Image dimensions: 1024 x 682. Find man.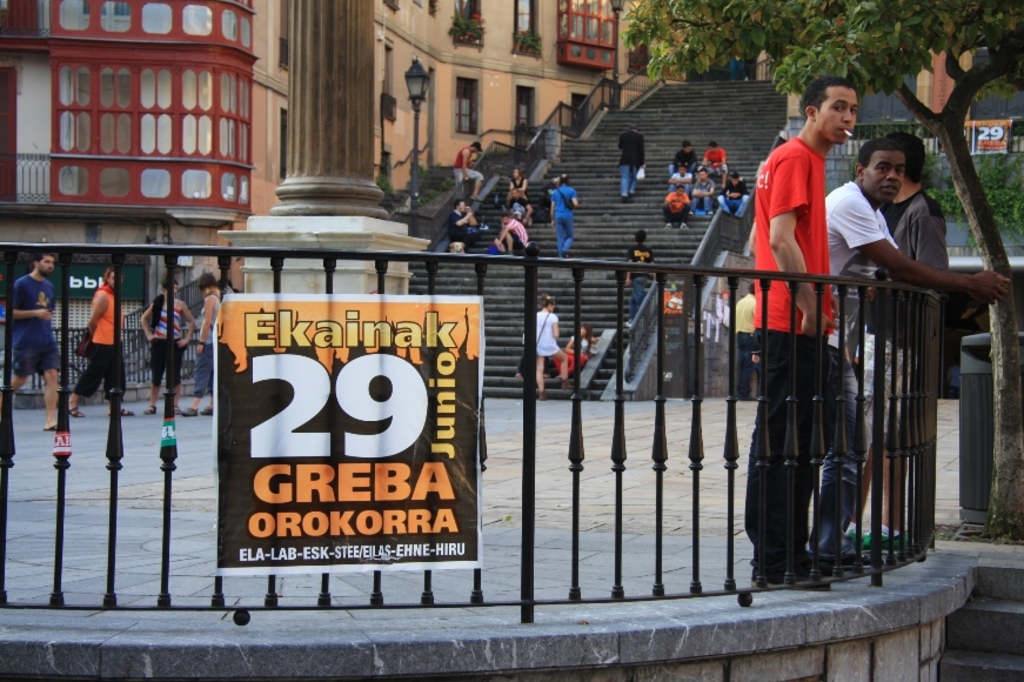
pyautogui.locateOnScreen(453, 141, 487, 203).
